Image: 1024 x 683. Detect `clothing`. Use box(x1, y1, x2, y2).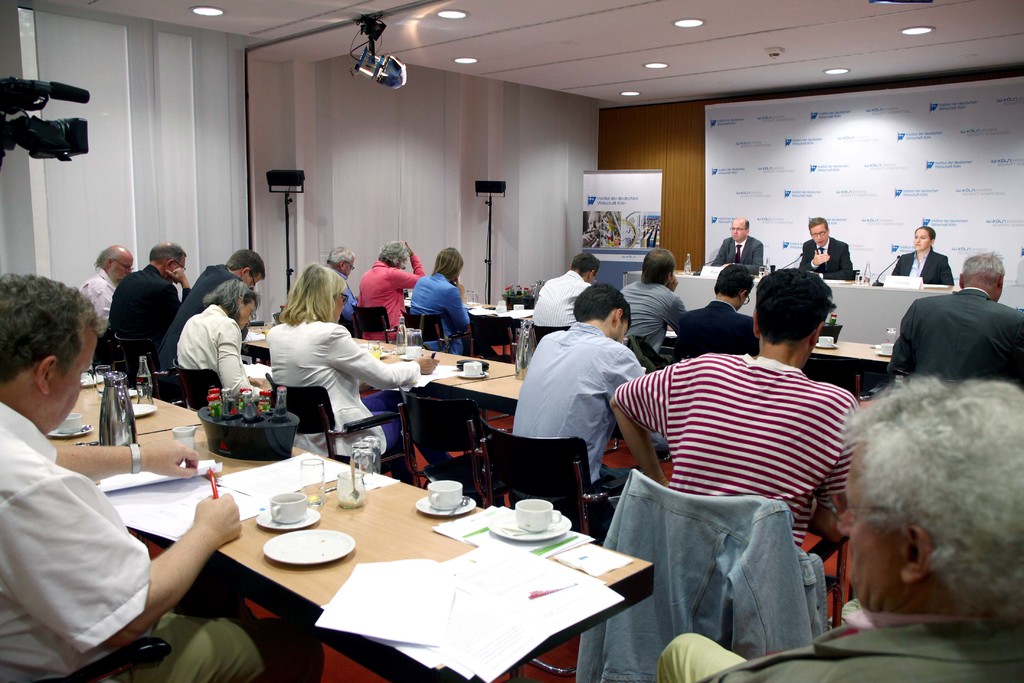
box(0, 402, 271, 682).
